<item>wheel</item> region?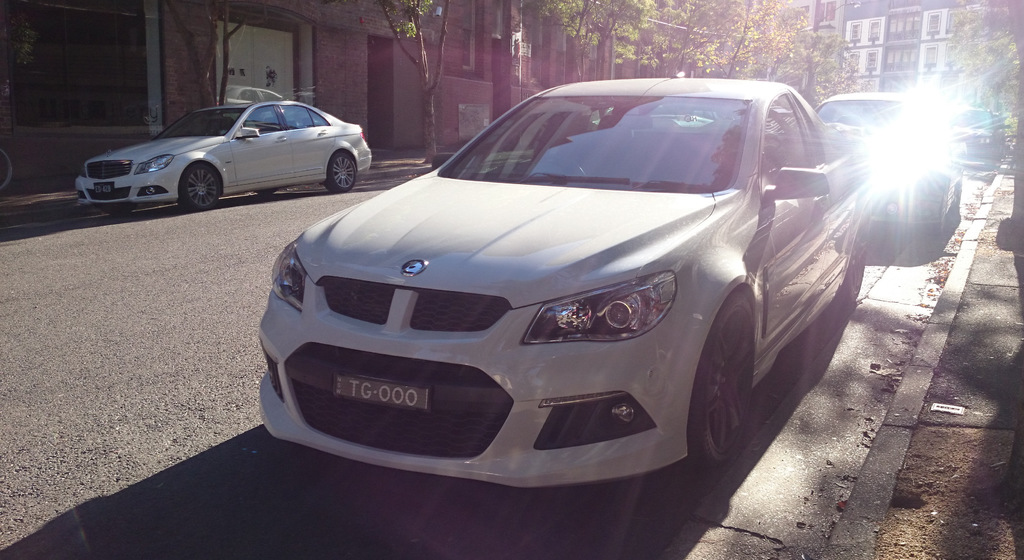
region(330, 151, 362, 190)
